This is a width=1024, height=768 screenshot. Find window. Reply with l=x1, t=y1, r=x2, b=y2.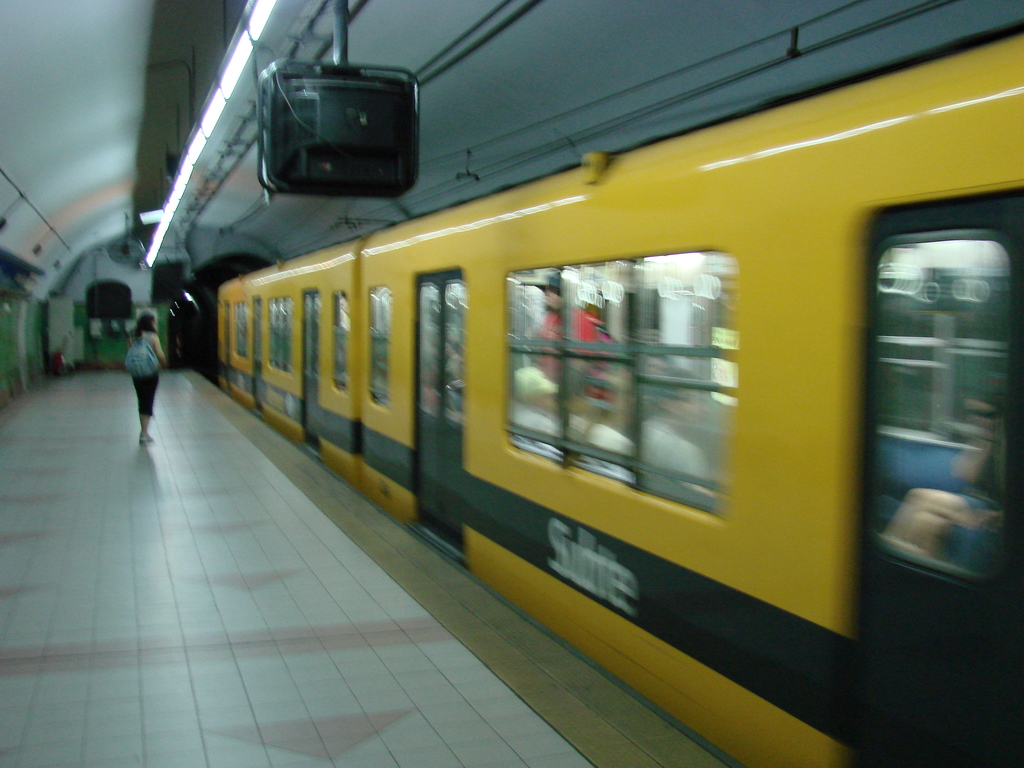
l=504, t=255, r=735, b=502.
